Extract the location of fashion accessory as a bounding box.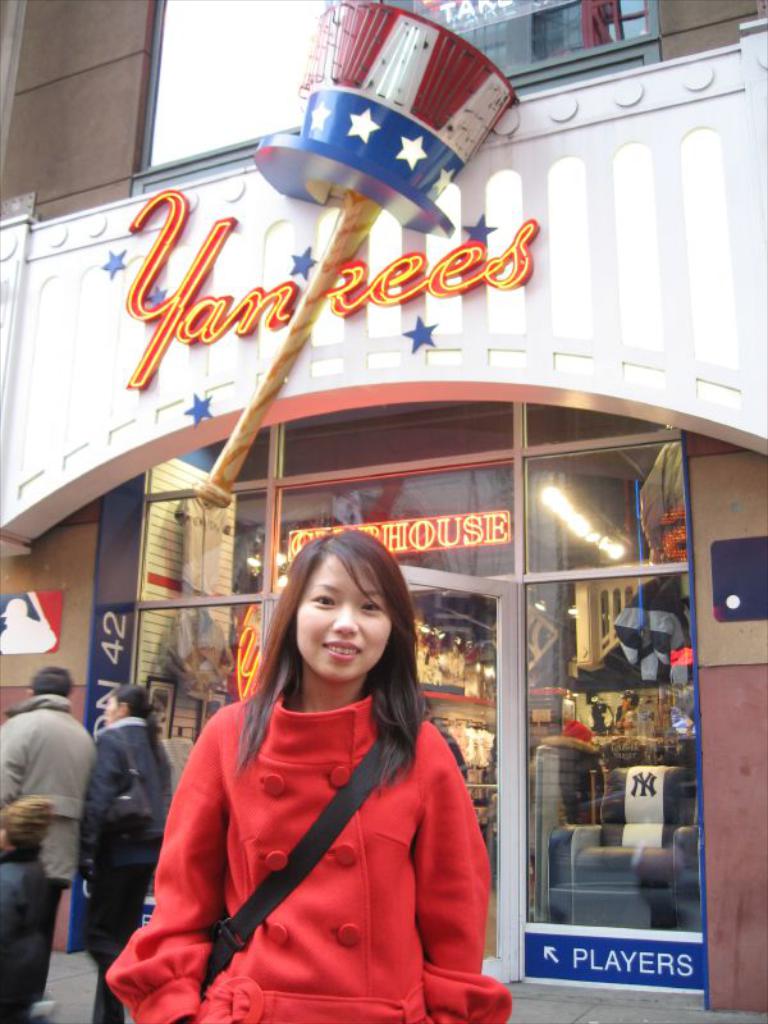
box=[100, 723, 161, 852].
